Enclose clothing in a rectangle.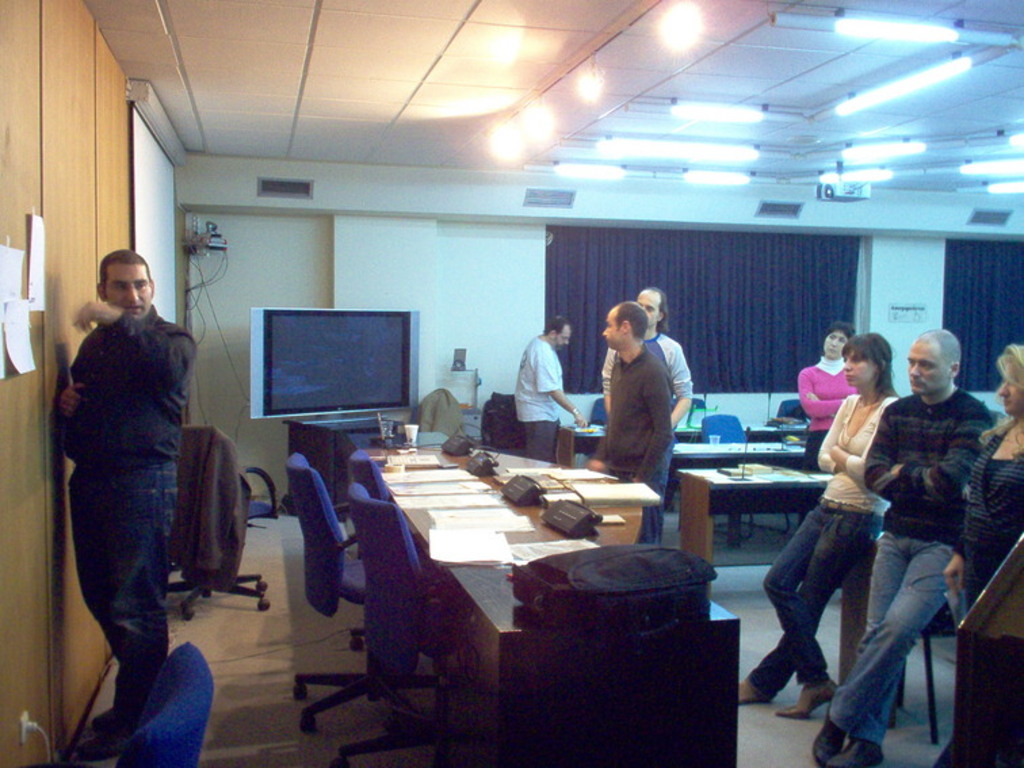
(603, 345, 675, 539).
